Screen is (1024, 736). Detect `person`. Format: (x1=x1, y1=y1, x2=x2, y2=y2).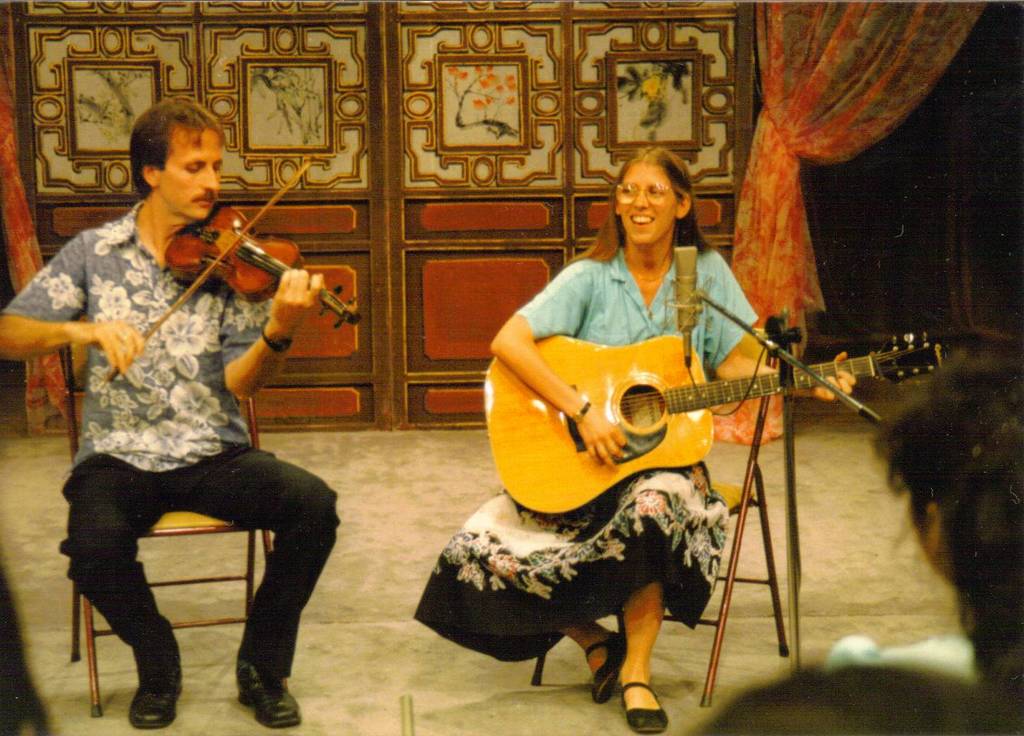
(x1=415, y1=141, x2=863, y2=735).
